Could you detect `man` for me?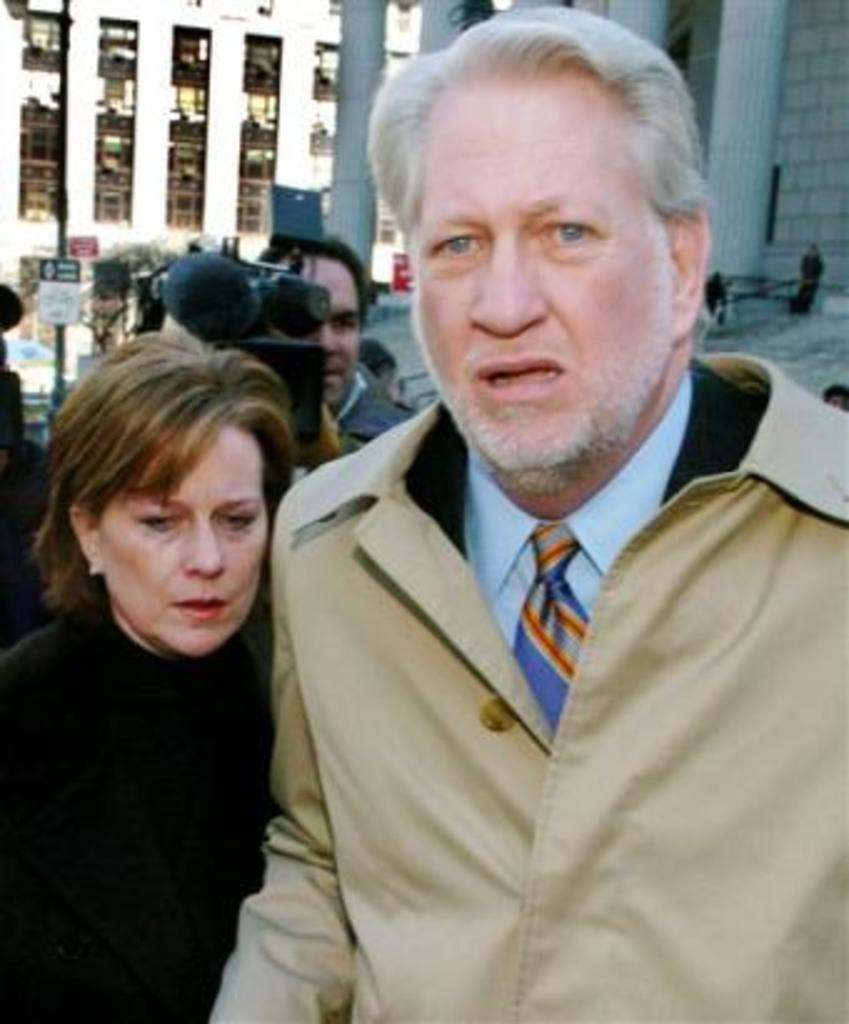
Detection result: (x1=192, y1=42, x2=837, y2=1007).
